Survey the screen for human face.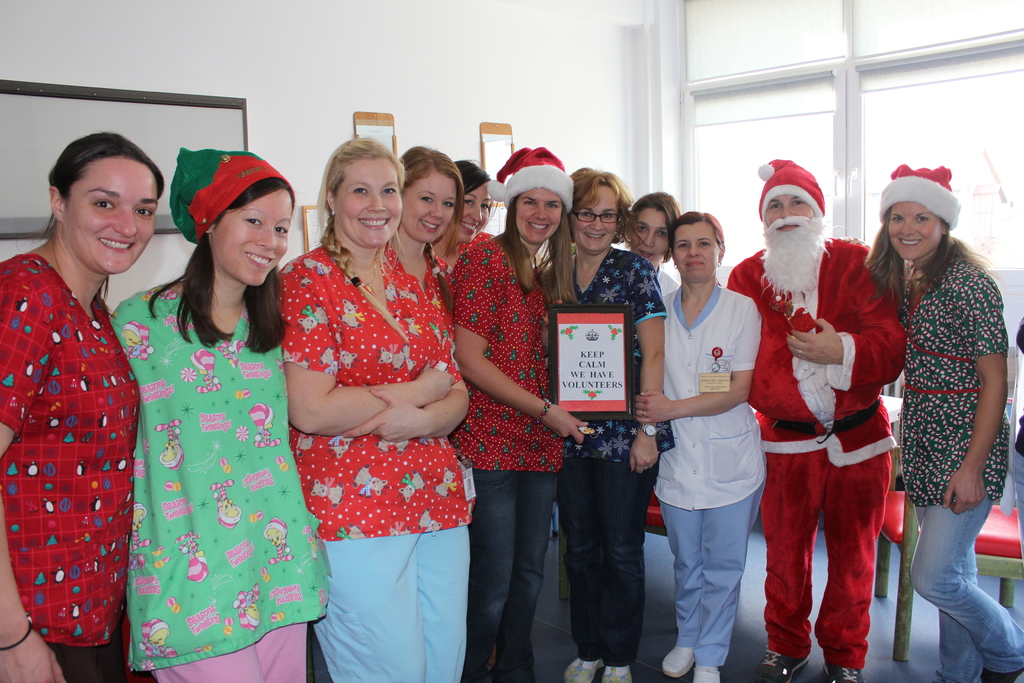
Survey found: (463,184,495,244).
